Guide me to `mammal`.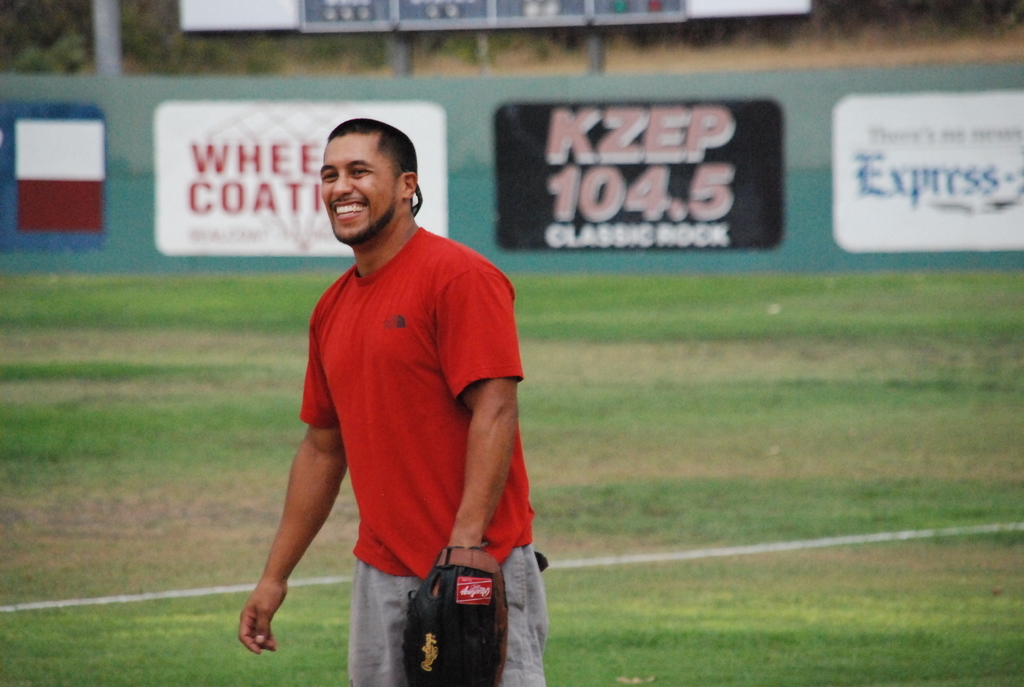
Guidance: <region>262, 171, 553, 658</region>.
